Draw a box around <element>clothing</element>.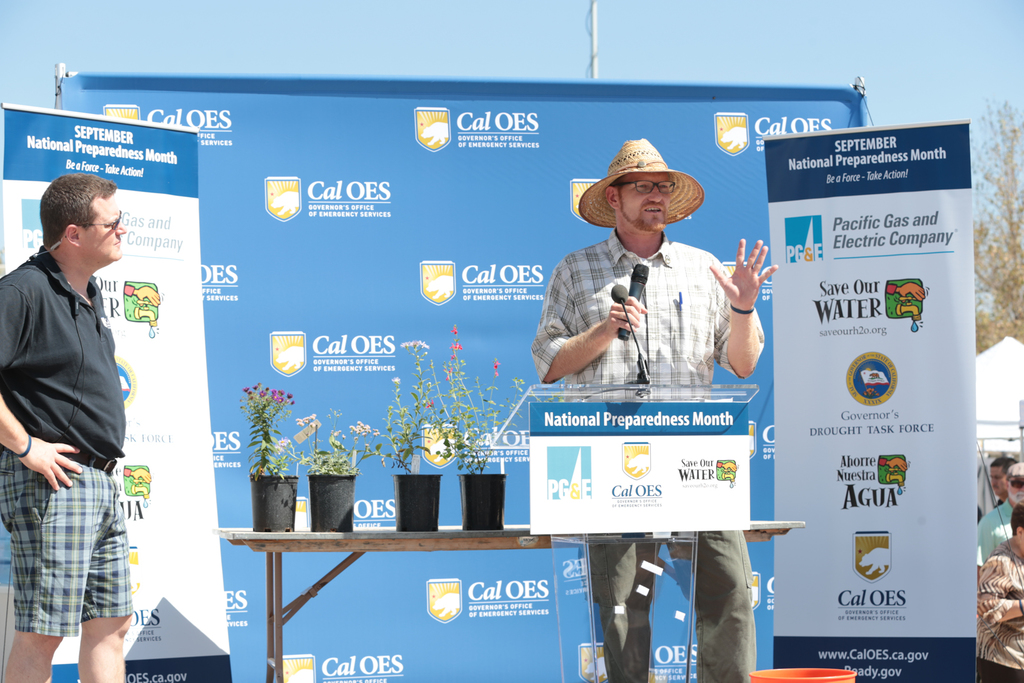
976:539:1023:682.
